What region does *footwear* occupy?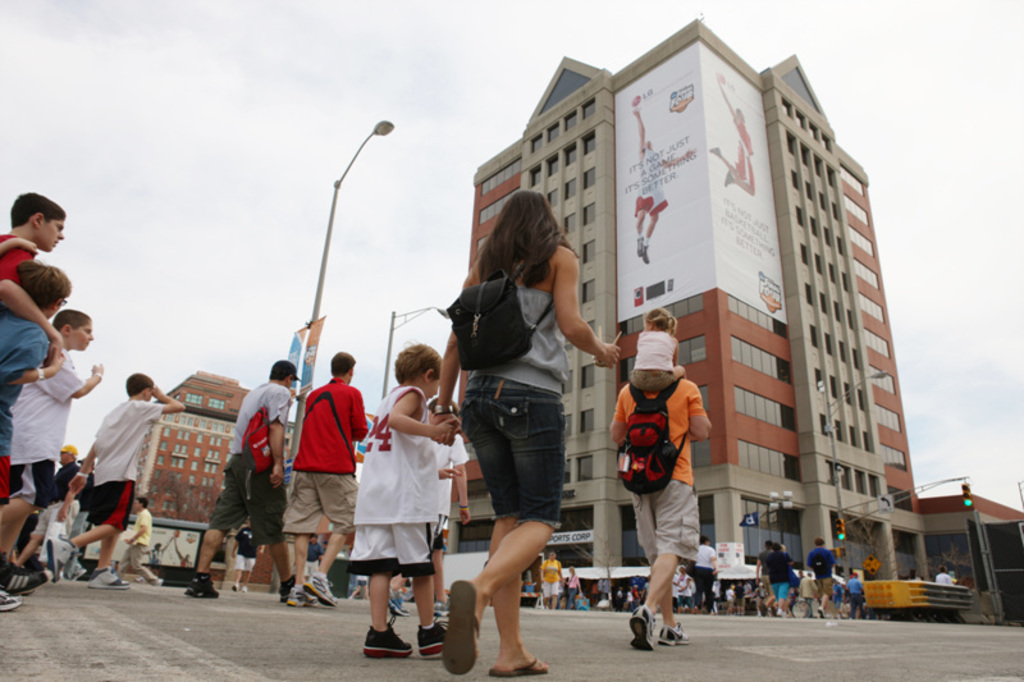
[663,627,691,650].
